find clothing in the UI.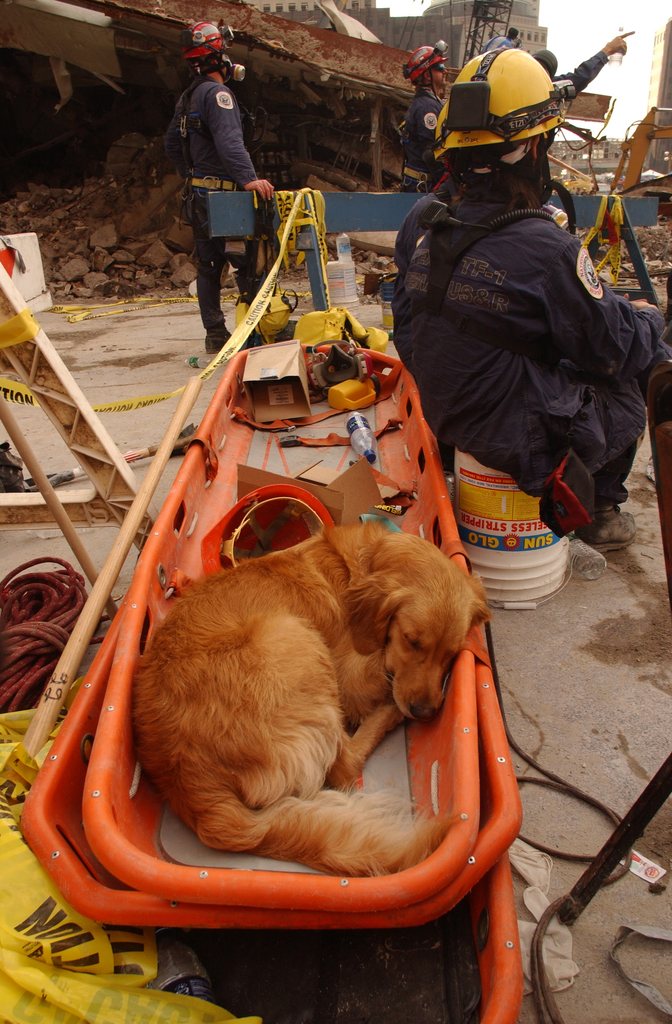
UI element at <box>549,50,603,145</box>.
